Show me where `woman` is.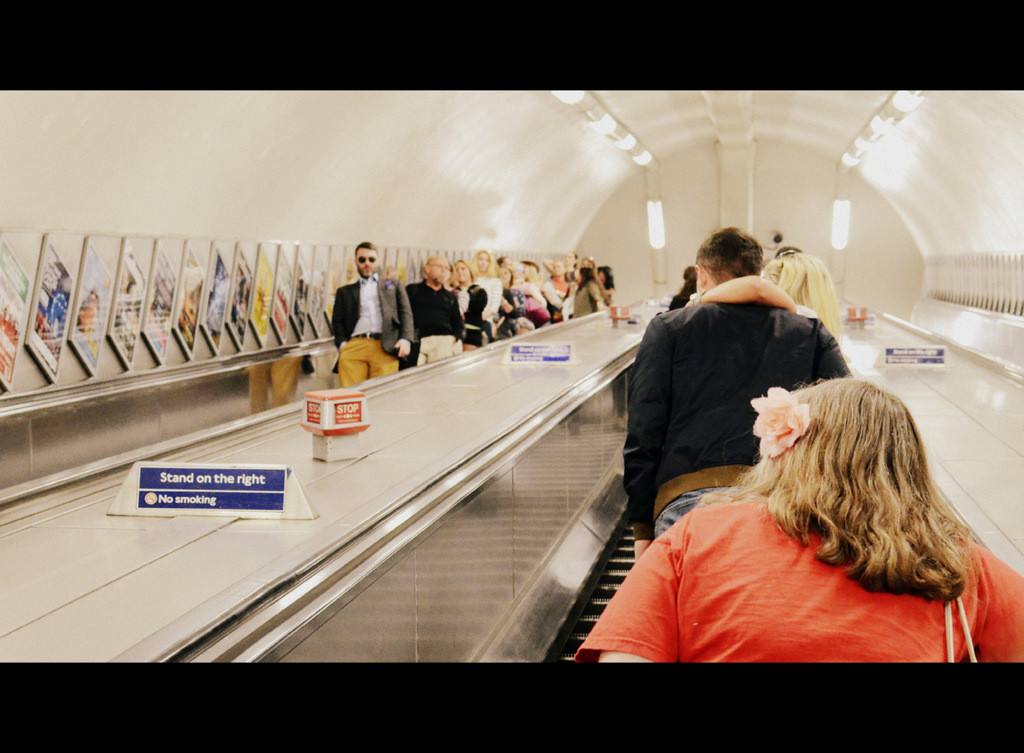
`woman` is at [451, 257, 488, 363].
